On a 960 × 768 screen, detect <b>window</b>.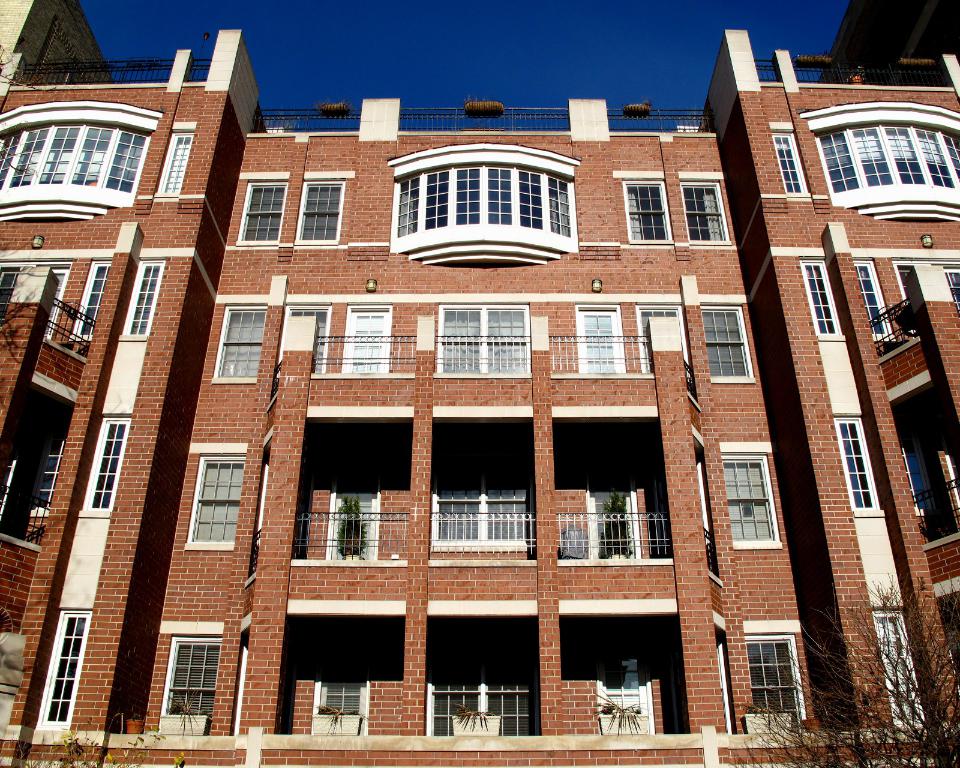
<region>250, 179, 290, 215</region>.
